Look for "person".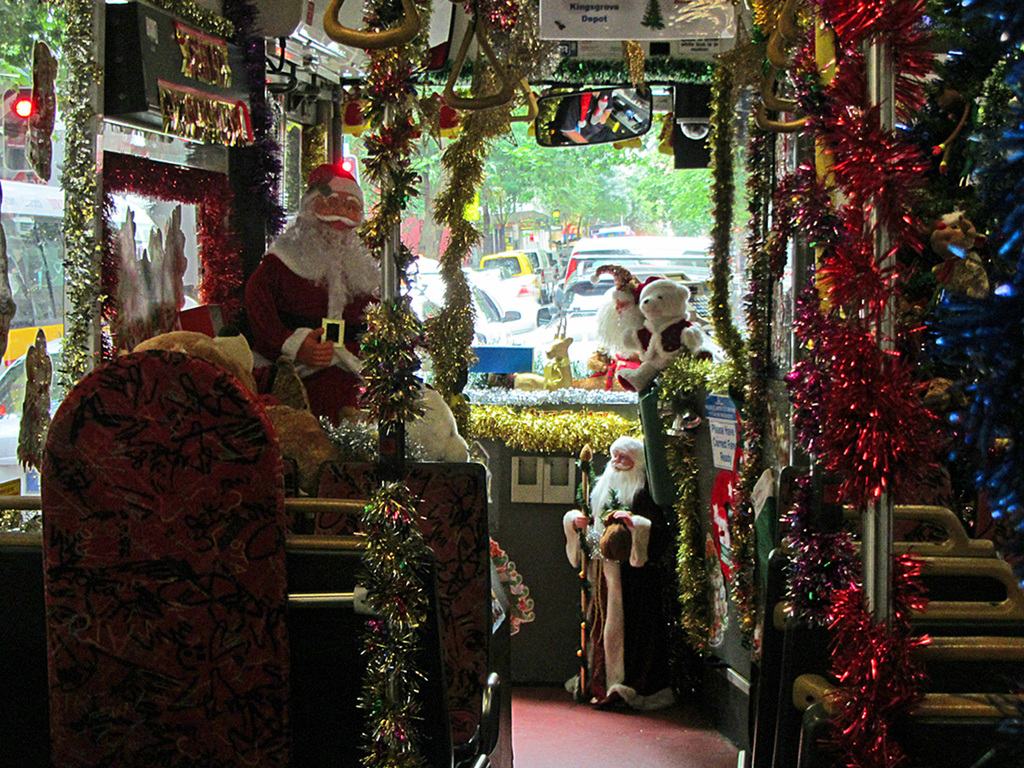
Found: <bbox>586, 260, 643, 358</bbox>.
